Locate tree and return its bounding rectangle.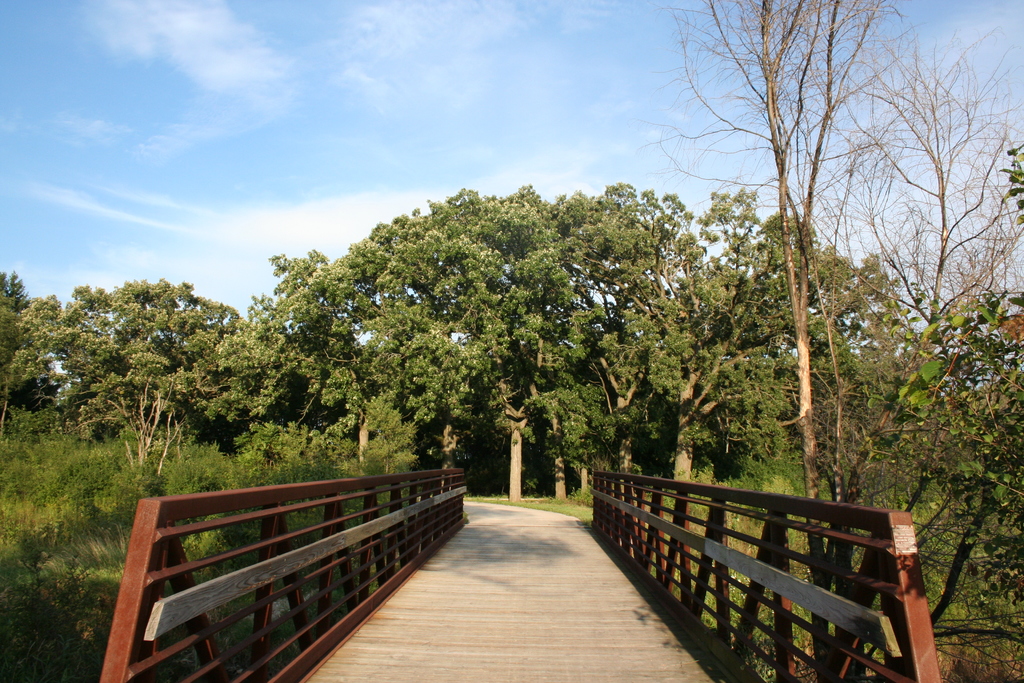
region(193, 185, 673, 527).
